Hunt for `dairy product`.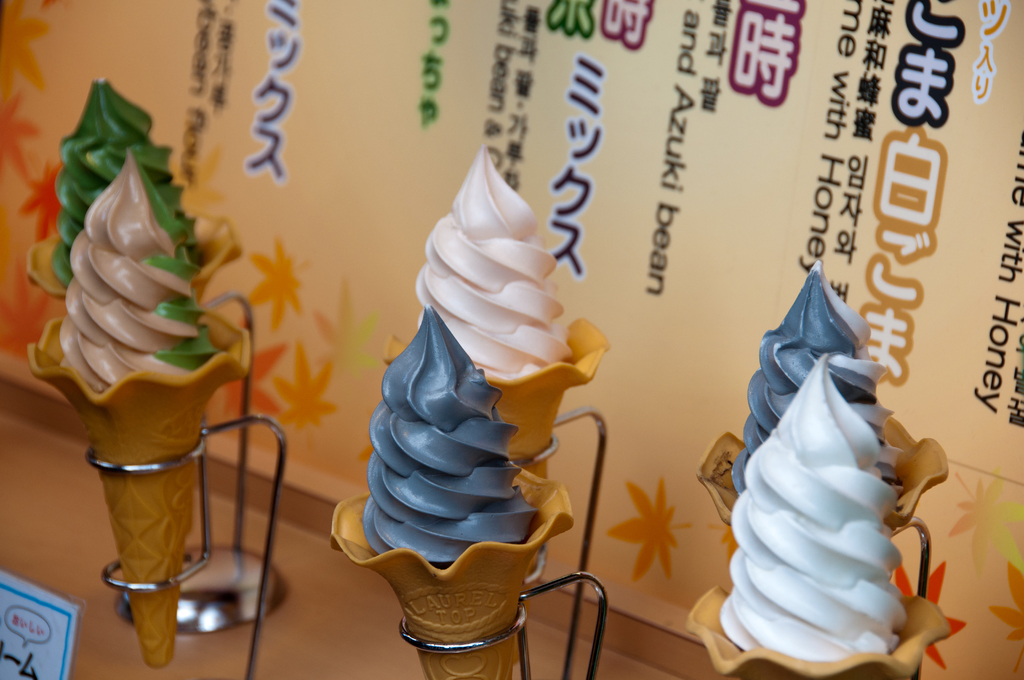
Hunted down at [740,261,910,517].
